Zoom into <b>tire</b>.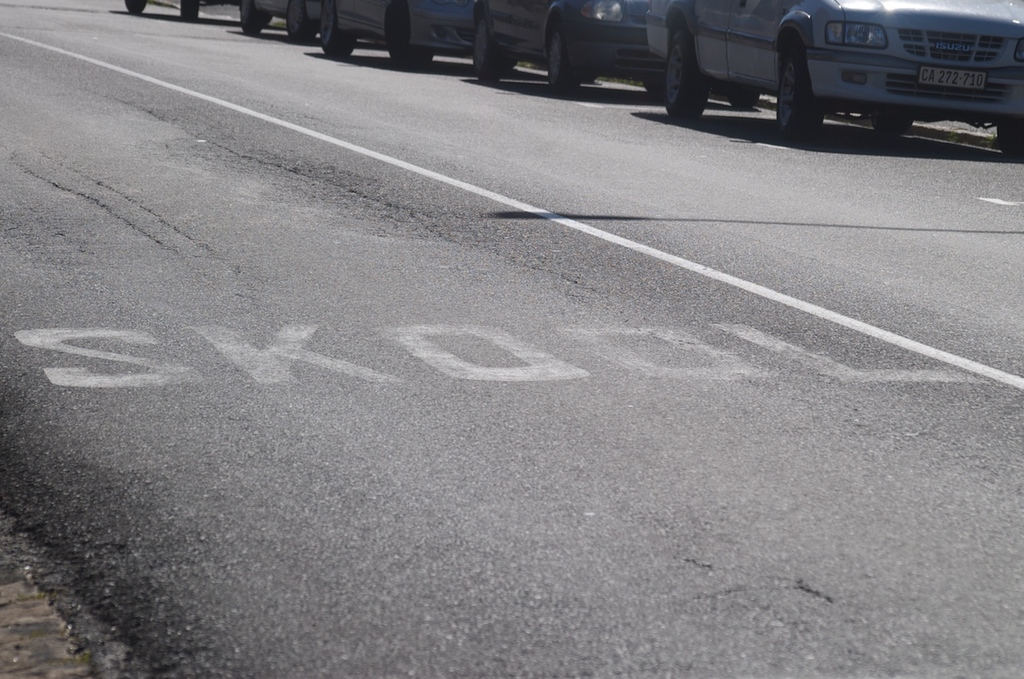
Zoom target: box=[722, 78, 759, 111].
